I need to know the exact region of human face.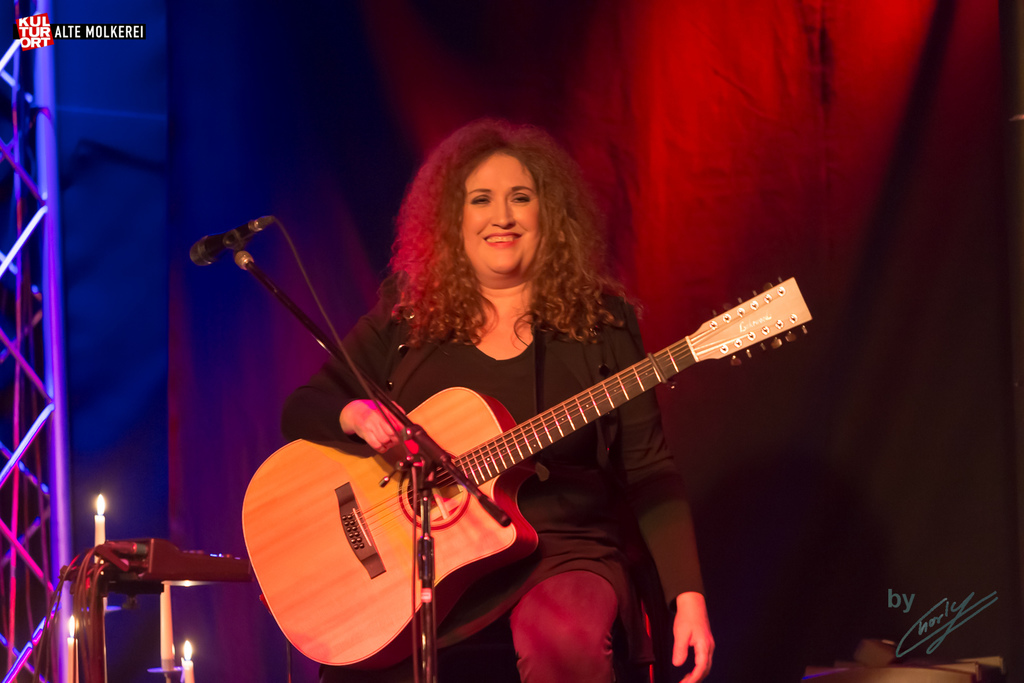
Region: 460,155,543,278.
